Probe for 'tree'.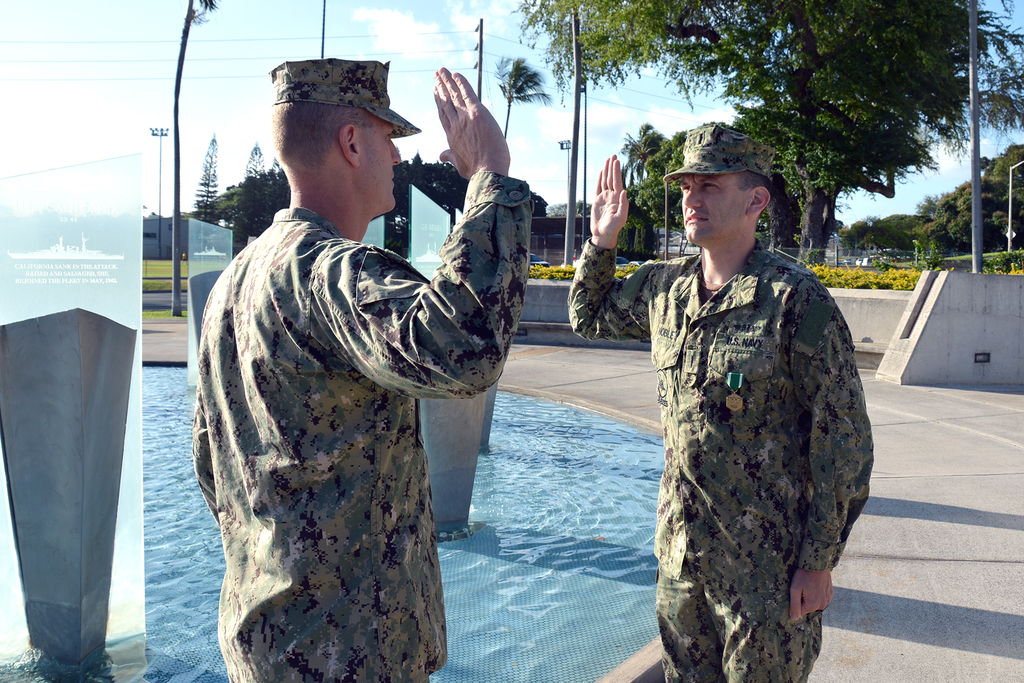
Probe result: <bbox>502, 0, 1023, 273</bbox>.
